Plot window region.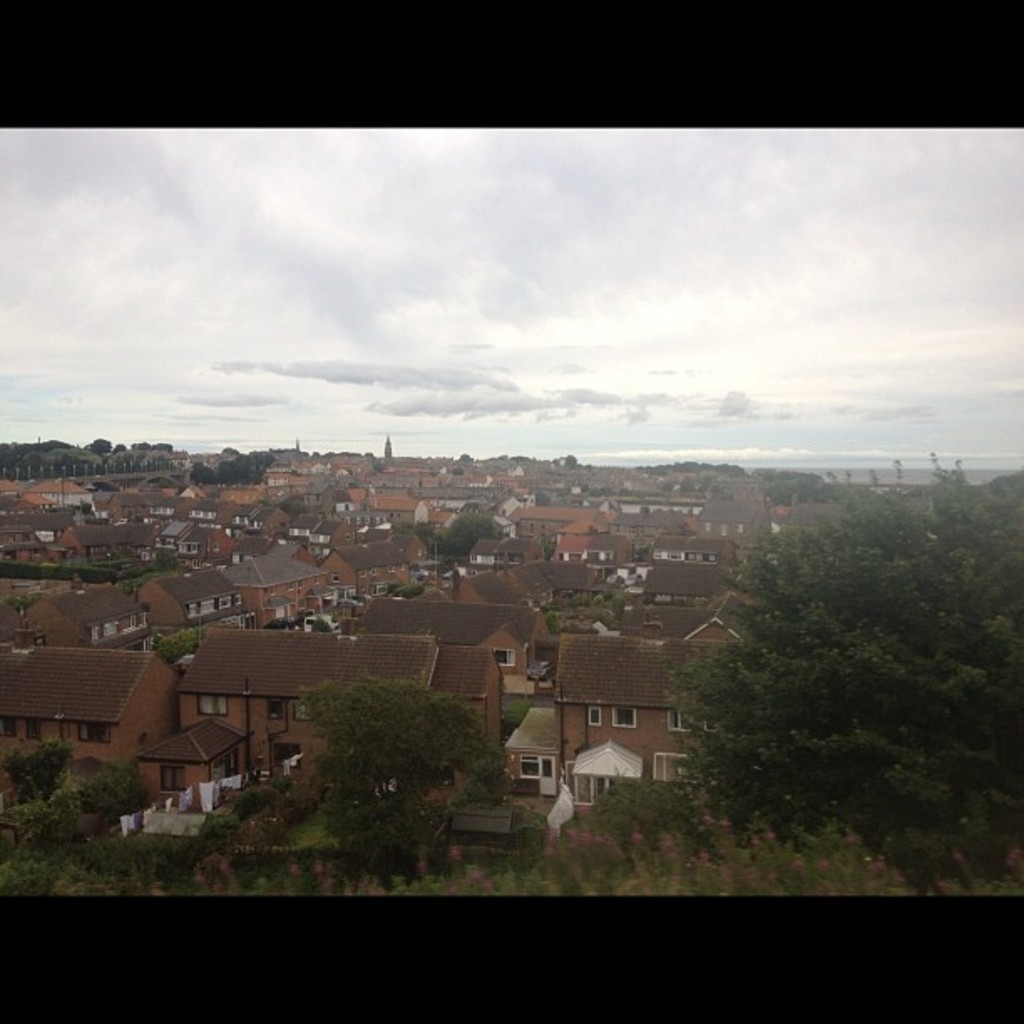
Plotted at <box>494,648,520,666</box>.
